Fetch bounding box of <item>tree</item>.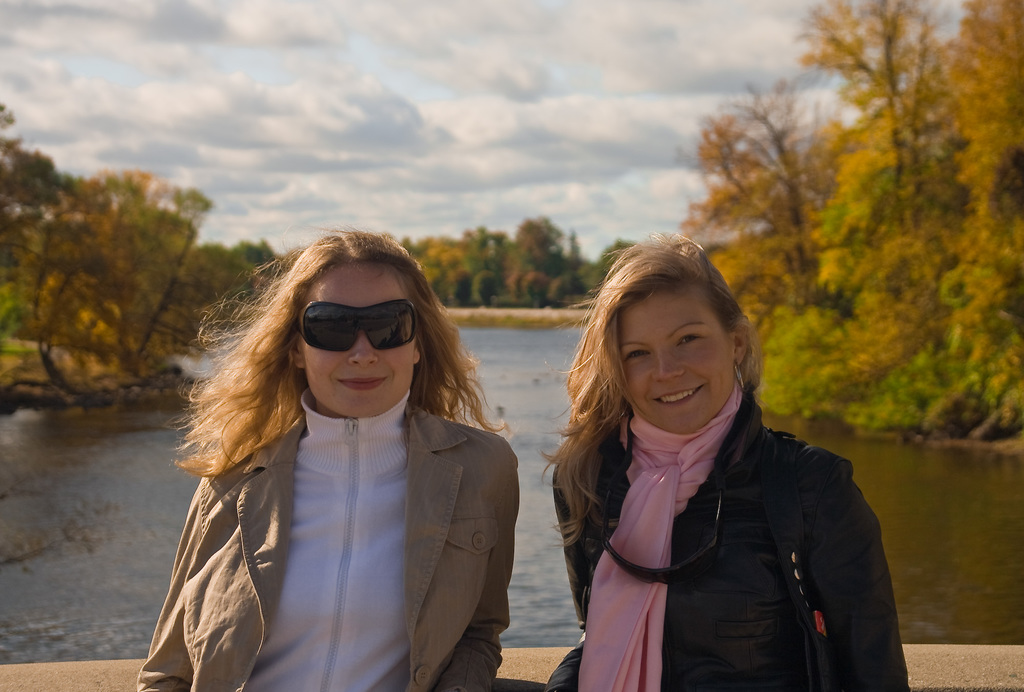
Bbox: select_region(8, 126, 221, 421).
